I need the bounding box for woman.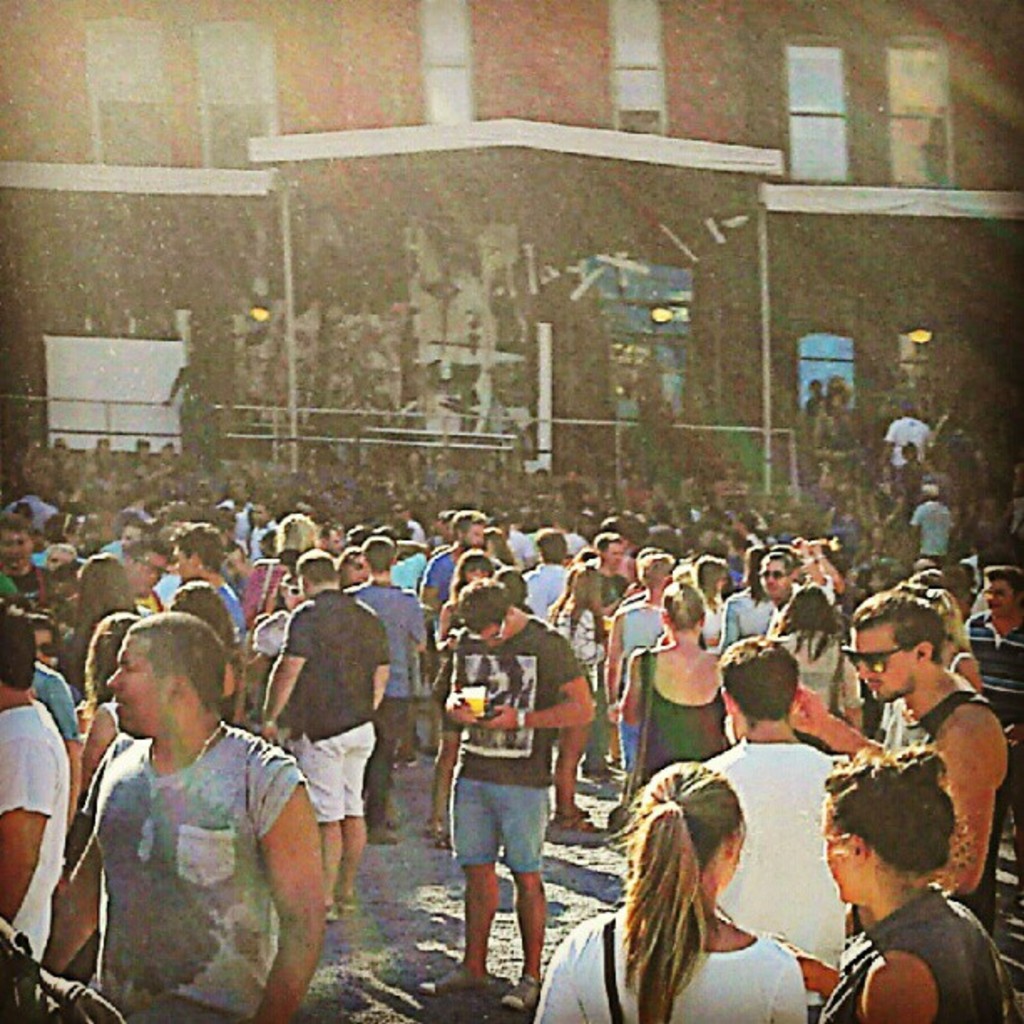
Here it is: crop(612, 579, 733, 805).
